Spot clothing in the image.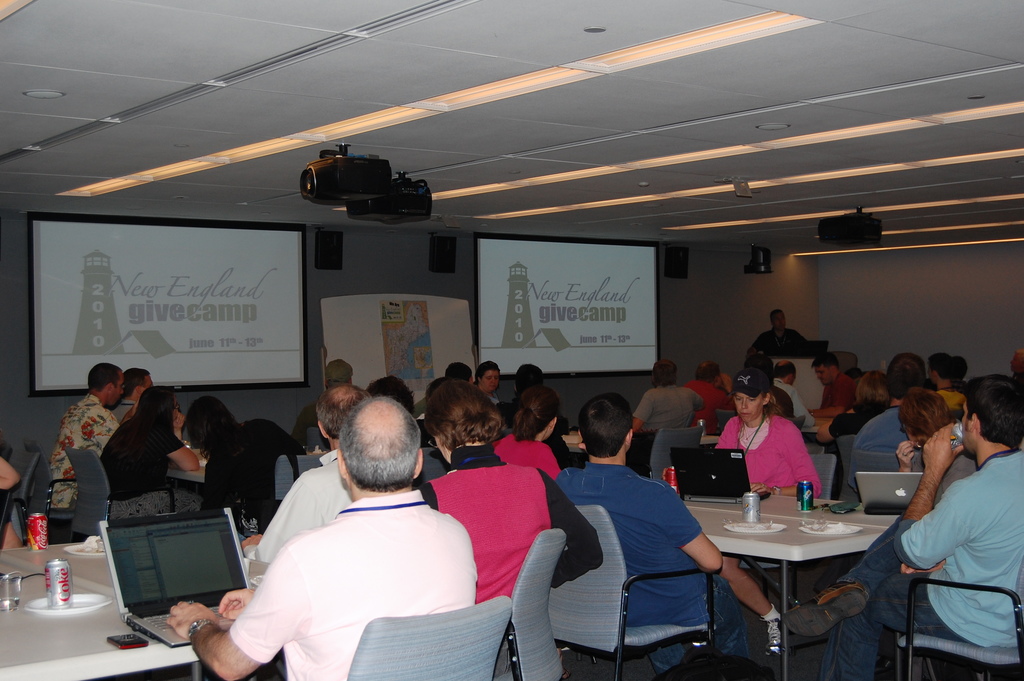
clothing found at <bbox>227, 485, 483, 680</bbox>.
